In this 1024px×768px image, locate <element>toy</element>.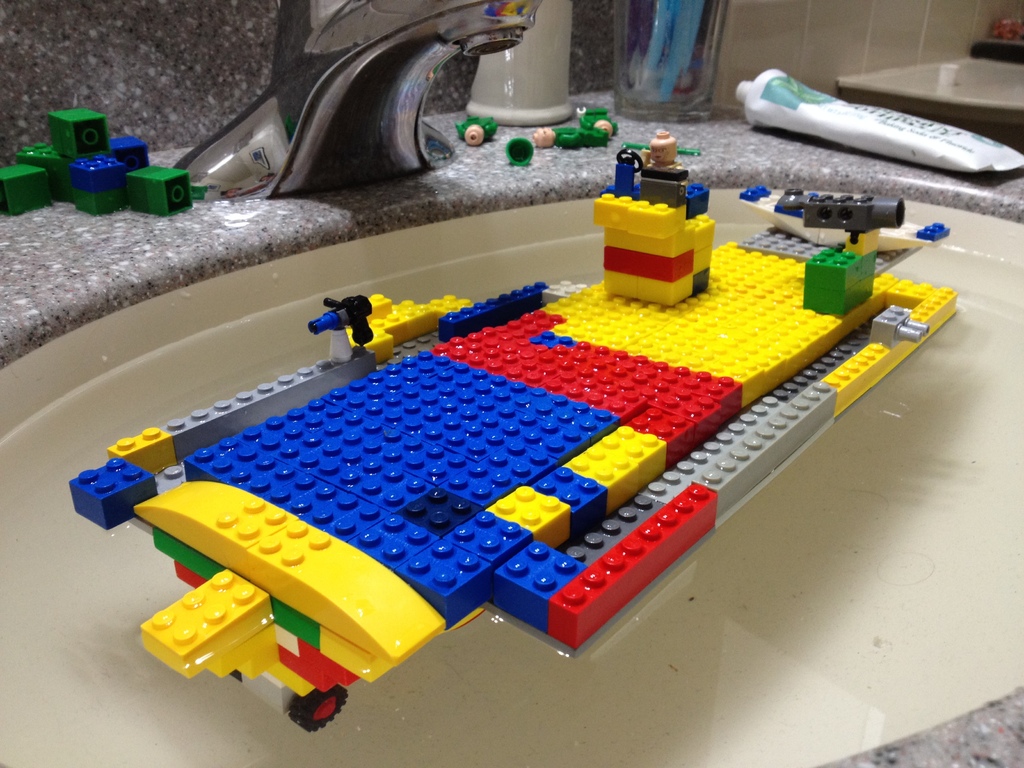
Bounding box: 13 131 86 196.
